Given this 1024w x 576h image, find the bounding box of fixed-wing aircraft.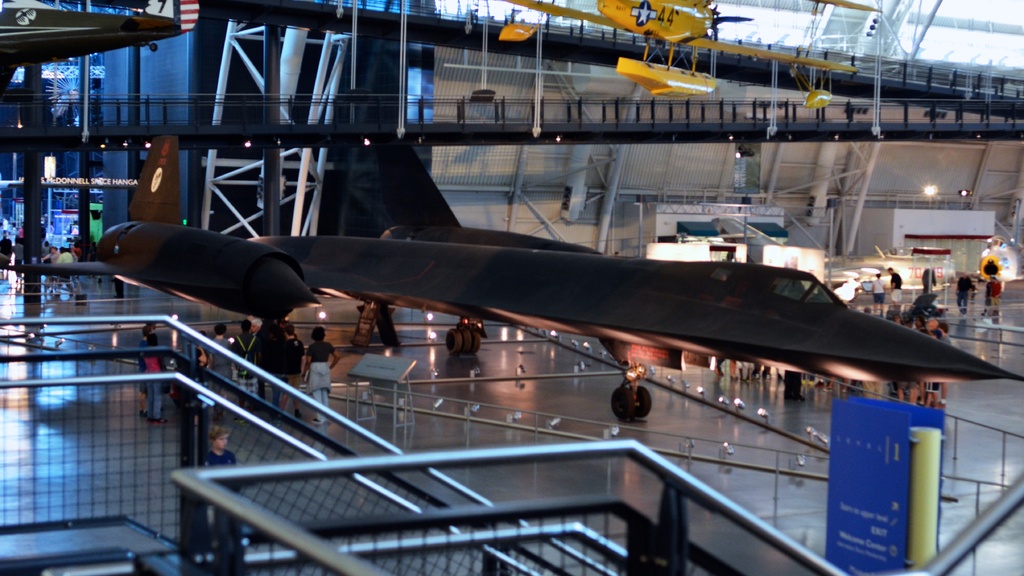
bbox=[0, 147, 1023, 422].
